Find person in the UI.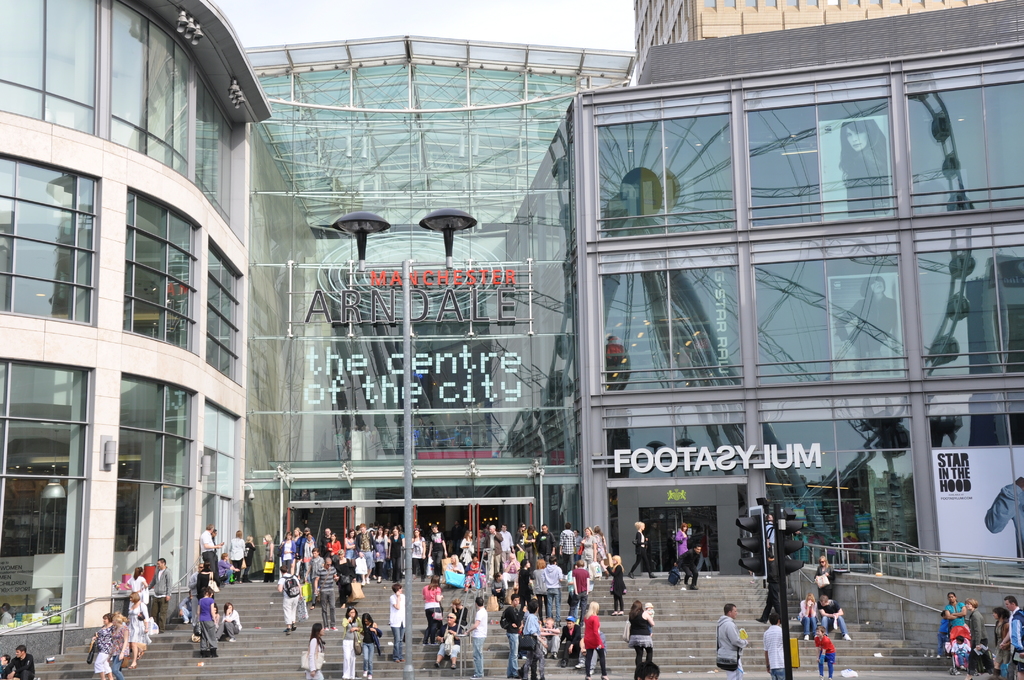
UI element at [502,592,528,679].
